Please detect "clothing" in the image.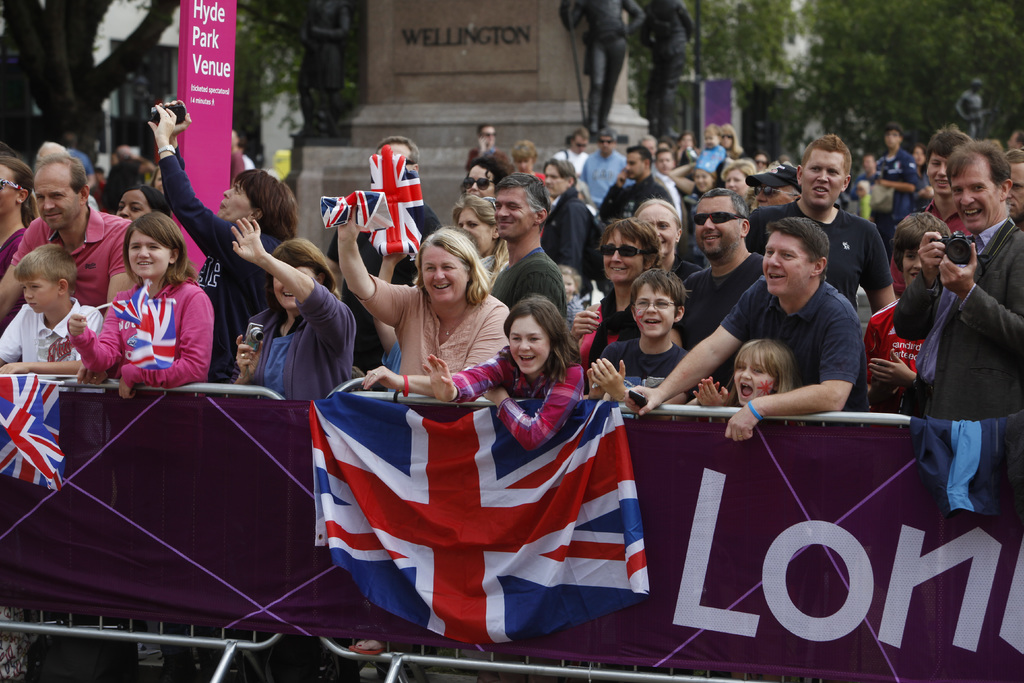
BBox(749, 199, 888, 276).
